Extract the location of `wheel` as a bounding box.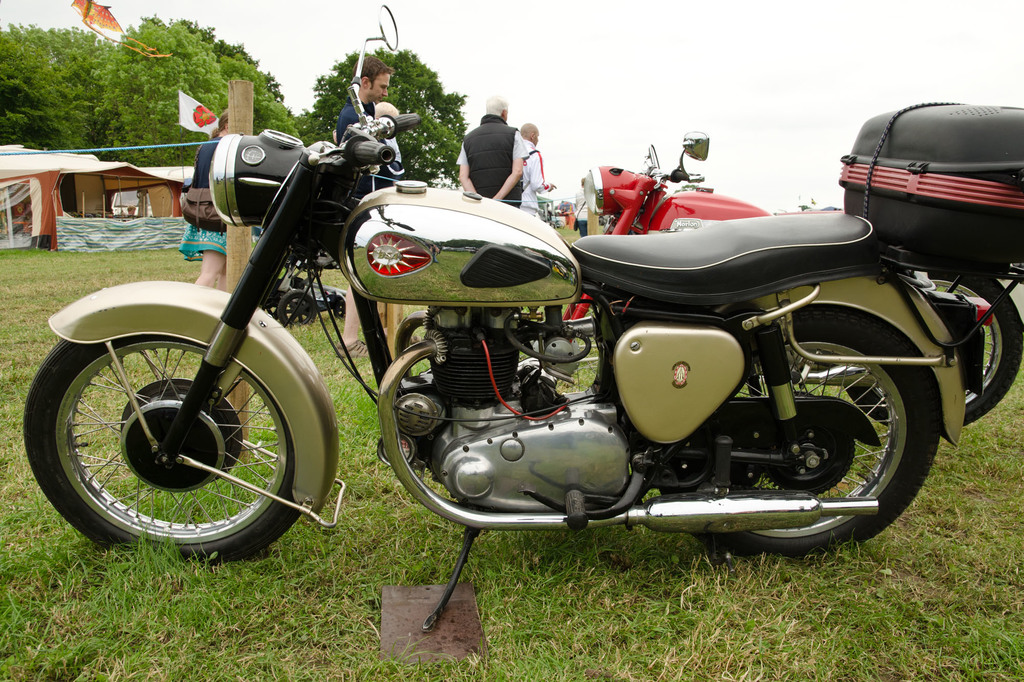
<box>27,337,301,564</box>.
